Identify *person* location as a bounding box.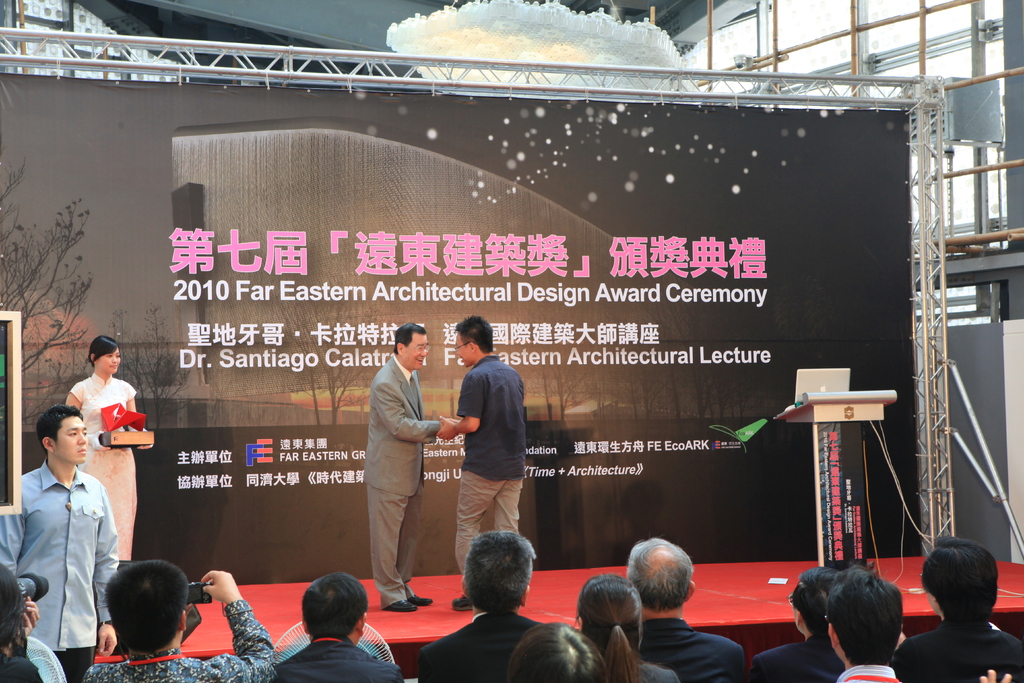
detection(502, 624, 607, 682).
